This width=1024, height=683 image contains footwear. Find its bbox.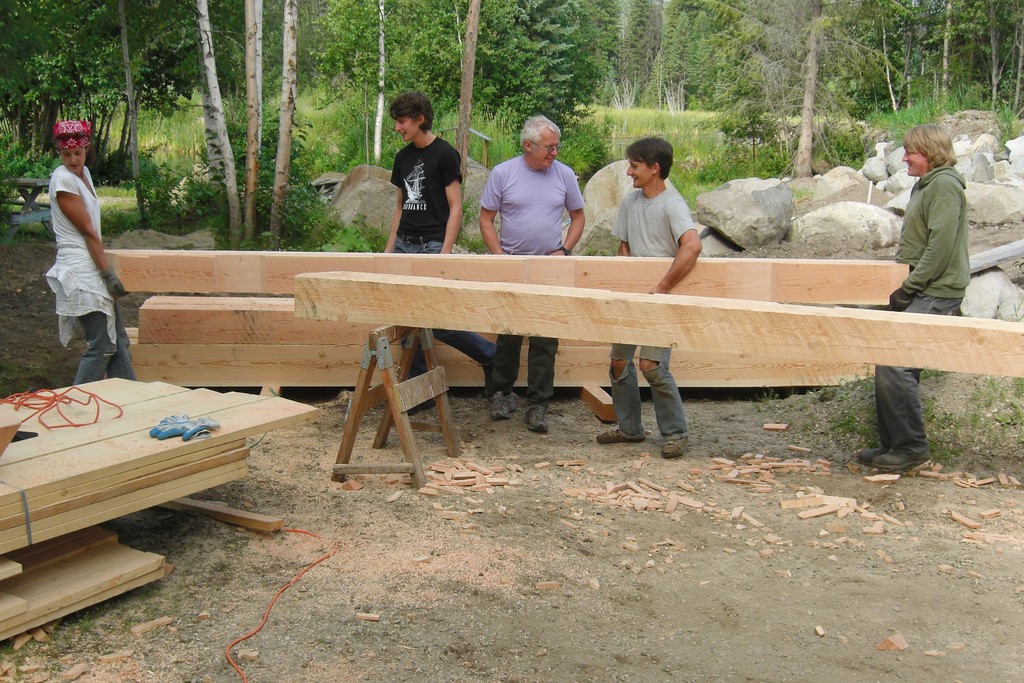
pyautogui.locateOnScreen(487, 388, 513, 420).
